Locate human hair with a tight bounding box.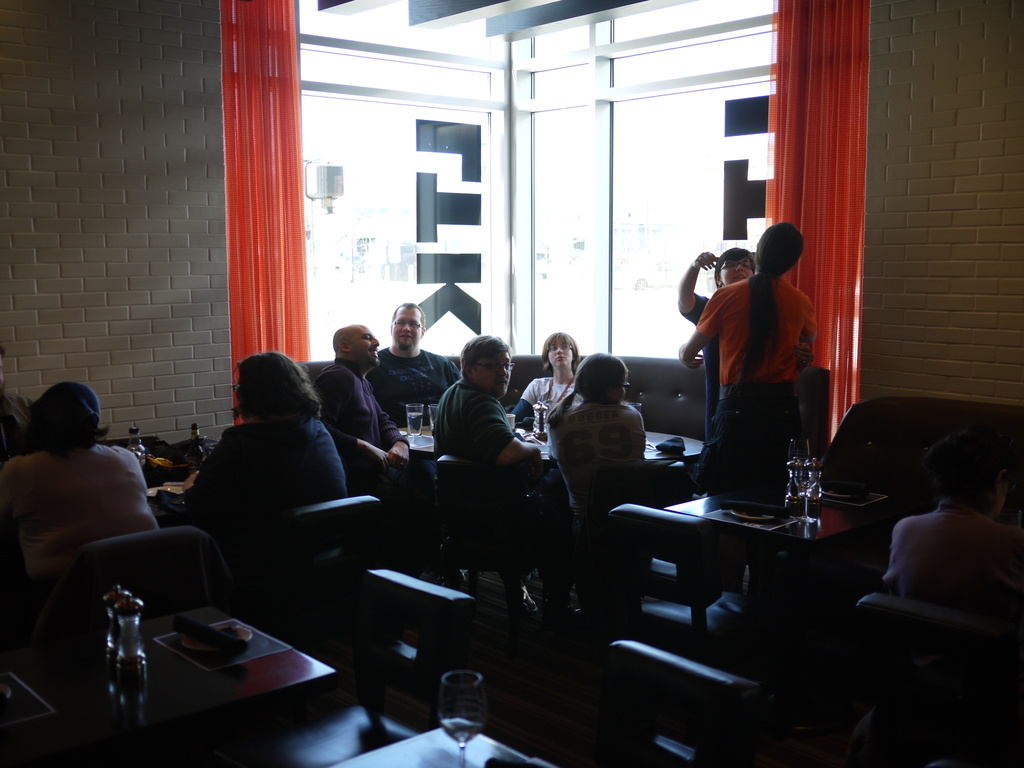
x1=713, y1=246, x2=756, y2=291.
